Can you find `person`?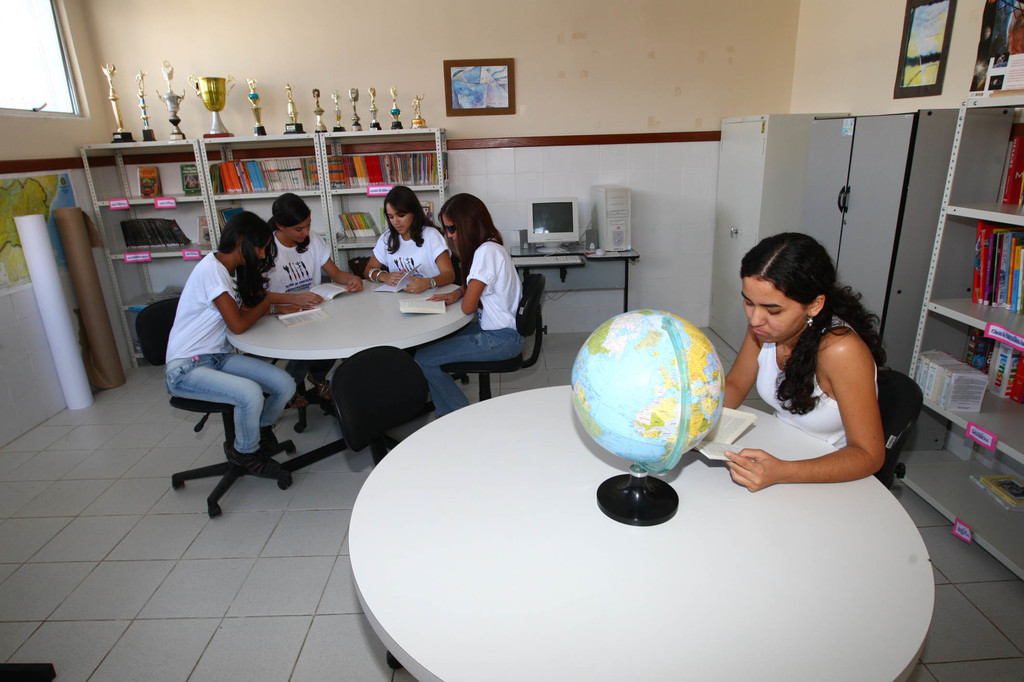
Yes, bounding box: crop(716, 233, 888, 494).
